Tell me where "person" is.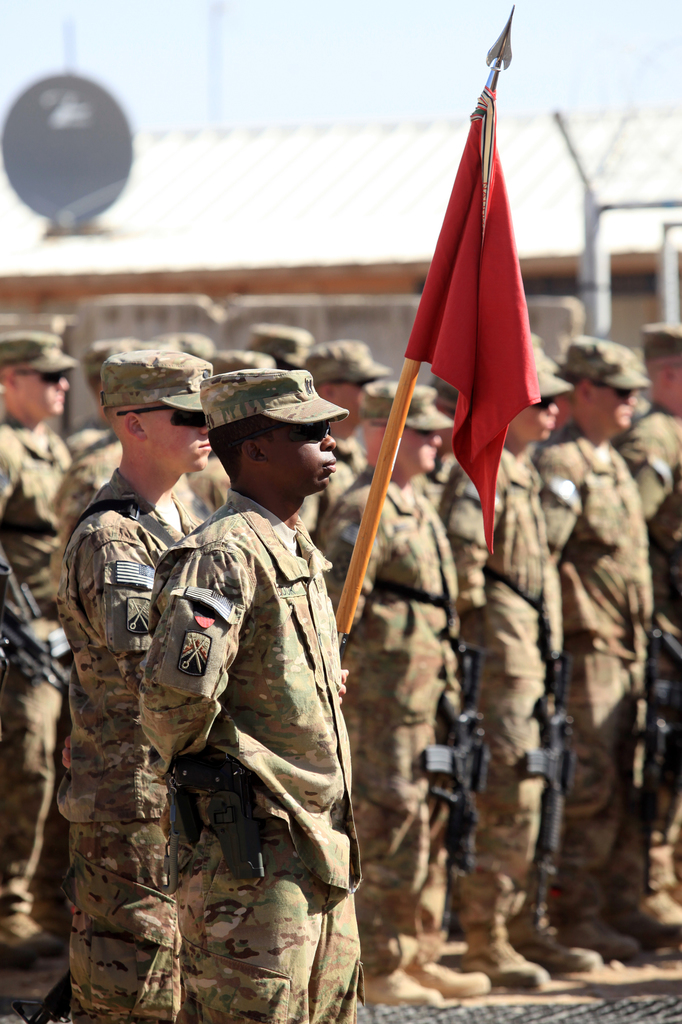
"person" is at region(34, 437, 128, 640).
